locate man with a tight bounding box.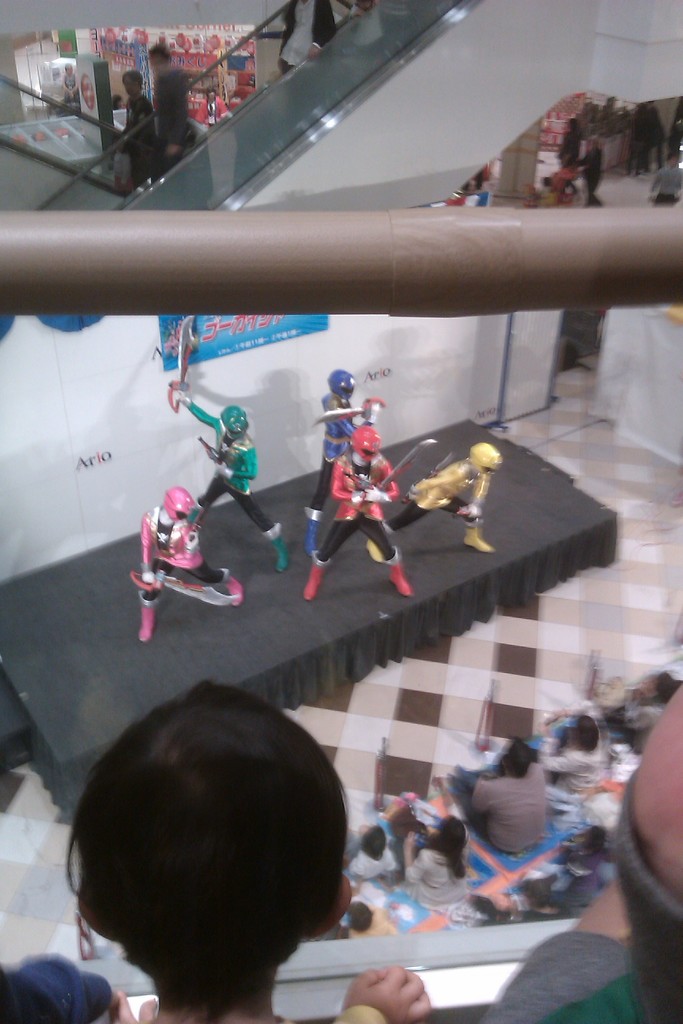
region(272, 0, 336, 73).
